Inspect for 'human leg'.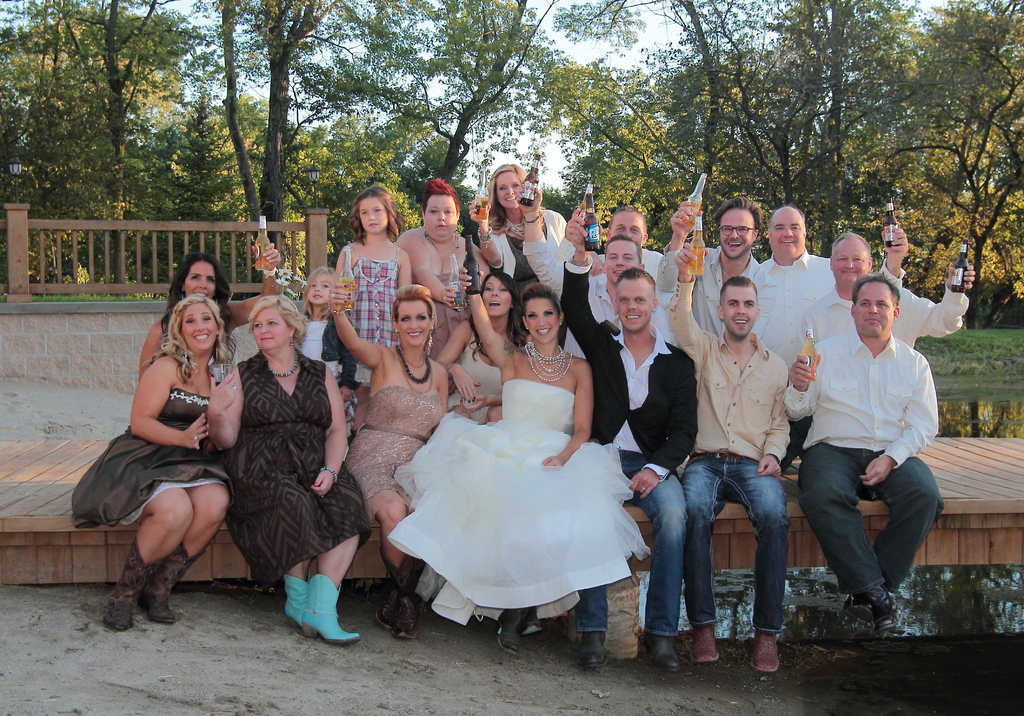
Inspection: rect(576, 468, 624, 669).
